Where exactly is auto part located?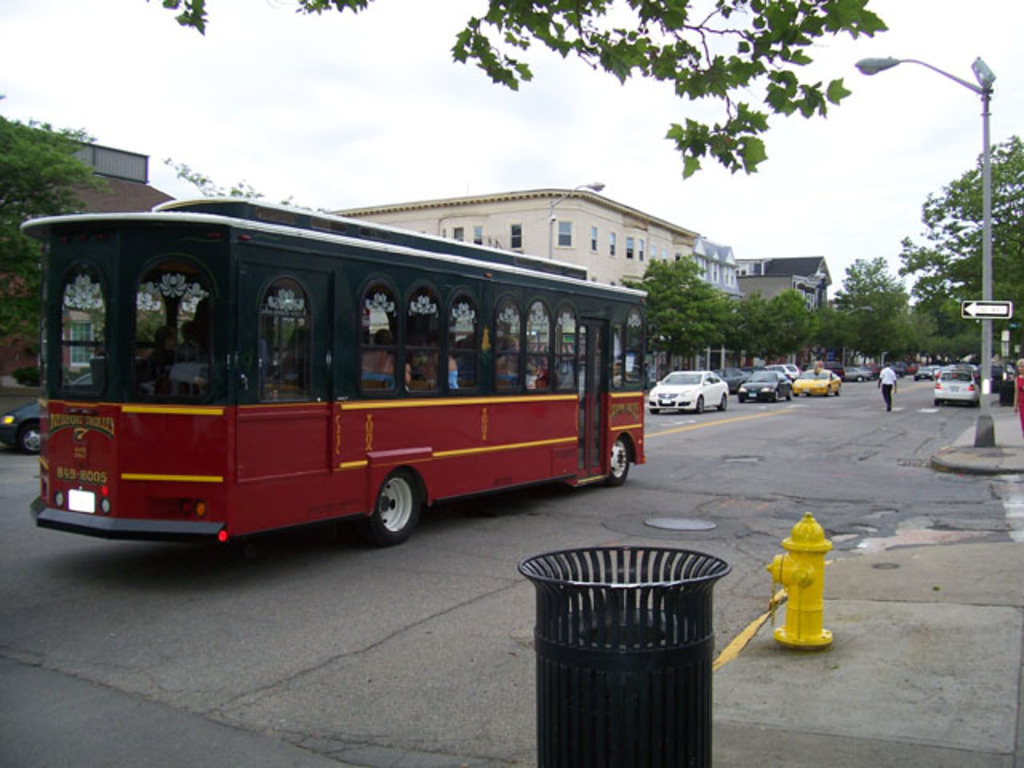
Its bounding box is [x1=406, y1=299, x2=446, y2=394].
